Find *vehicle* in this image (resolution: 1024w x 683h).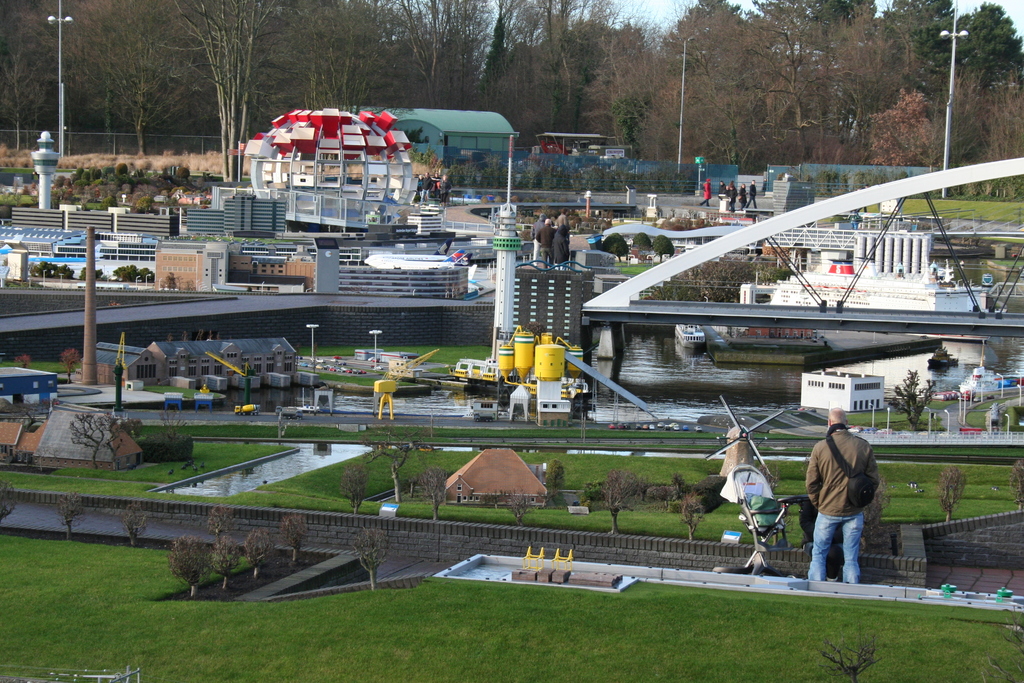
275/406/301/420.
